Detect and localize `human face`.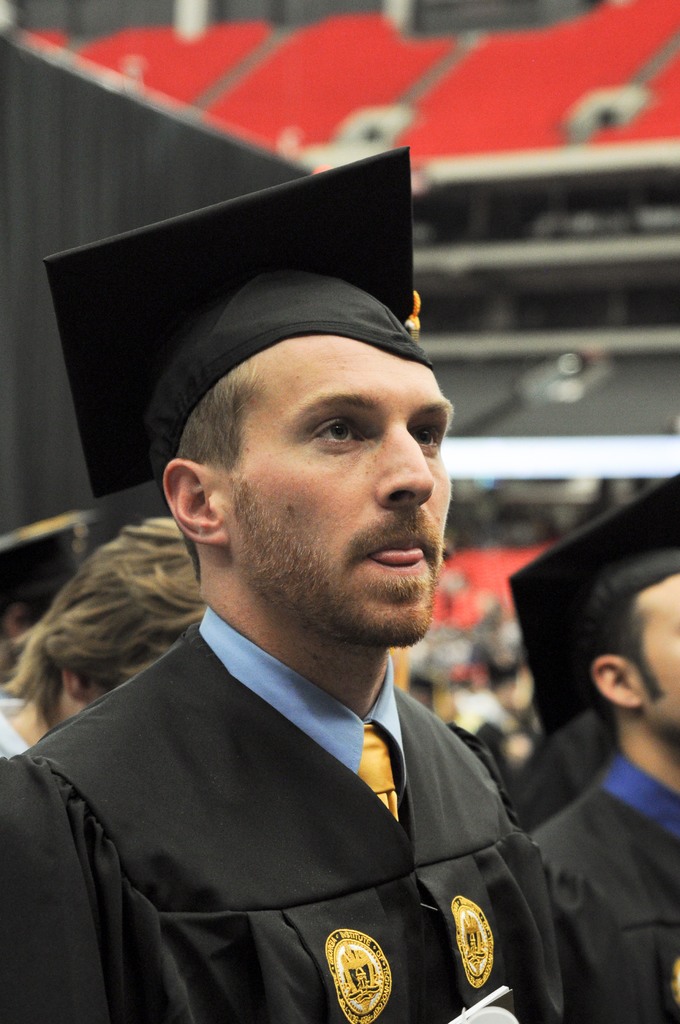
Localized at [229, 326, 455, 643].
